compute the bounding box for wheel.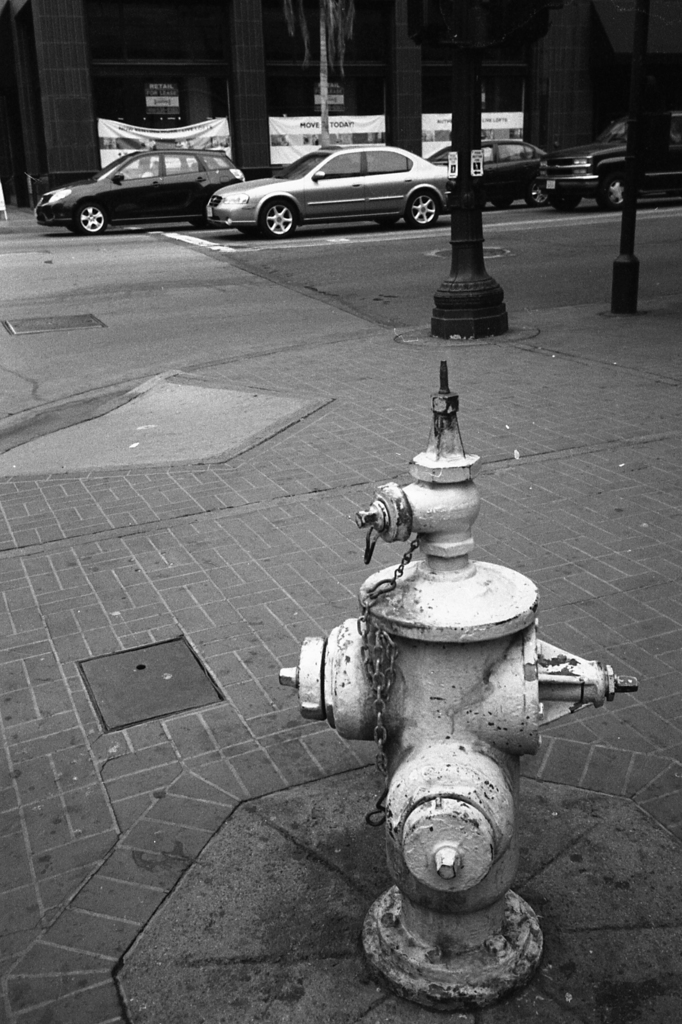
select_region(527, 184, 546, 208).
